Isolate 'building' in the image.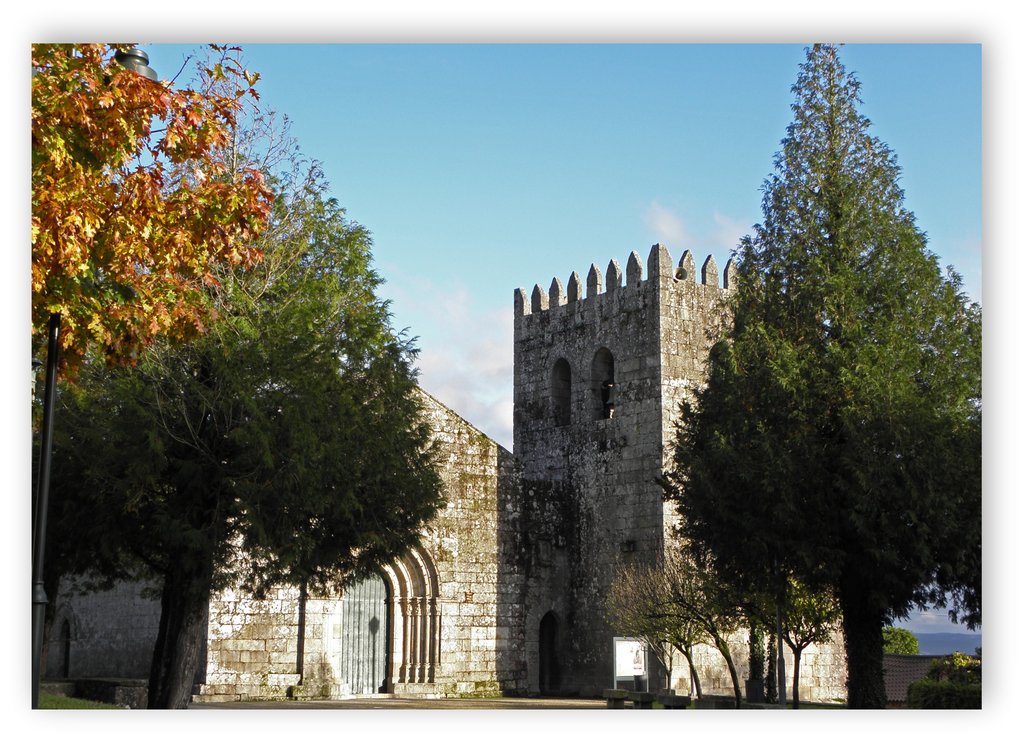
Isolated region: <region>40, 246, 847, 705</region>.
